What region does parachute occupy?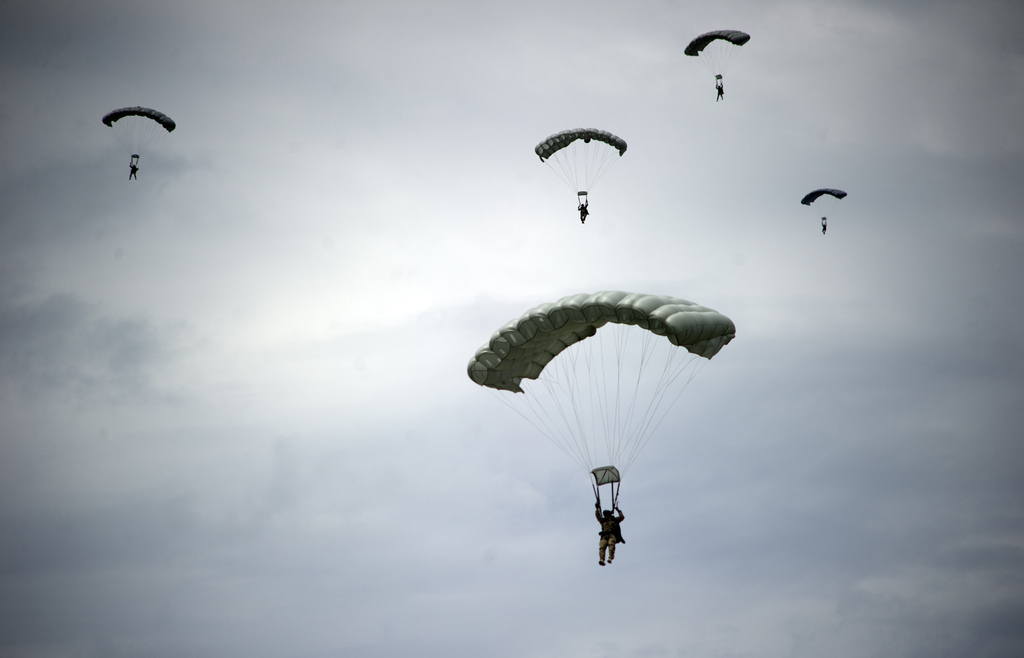
bbox=[801, 185, 848, 223].
